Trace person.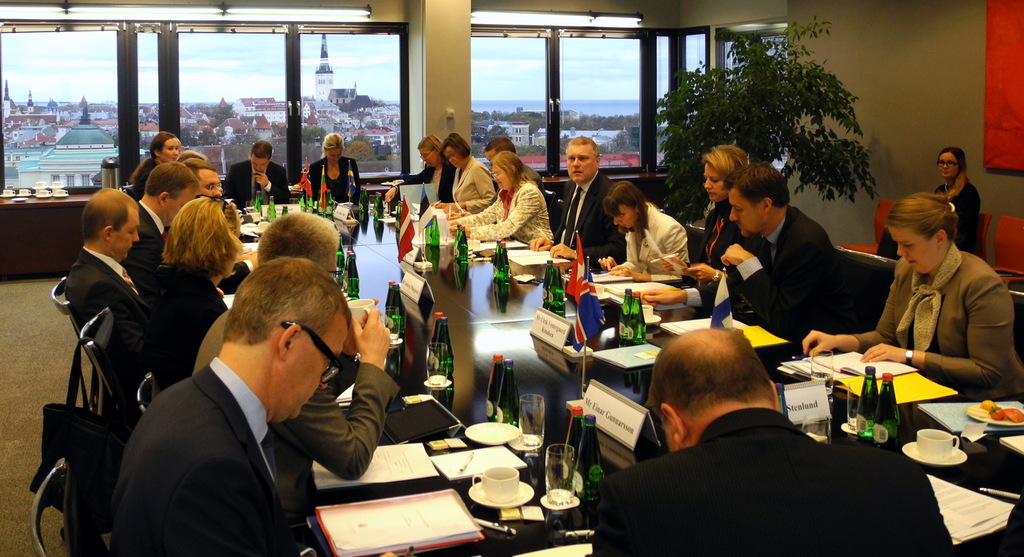
Traced to Rect(133, 135, 179, 194).
